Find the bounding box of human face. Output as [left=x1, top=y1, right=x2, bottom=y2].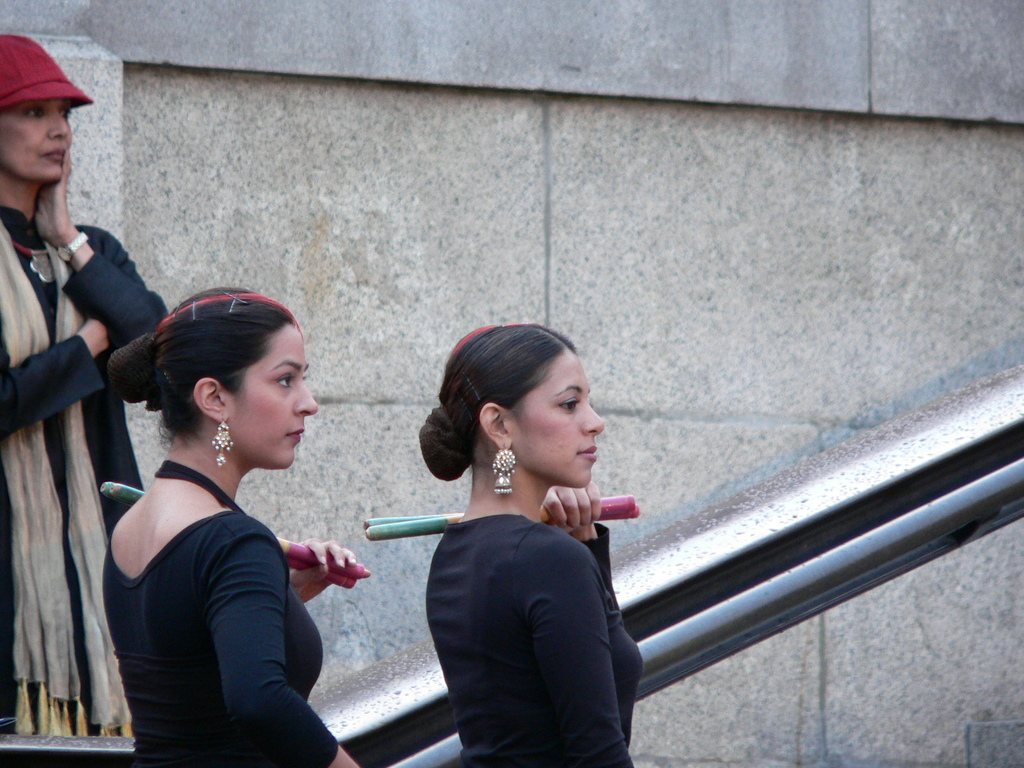
[left=505, top=351, right=600, bottom=492].
